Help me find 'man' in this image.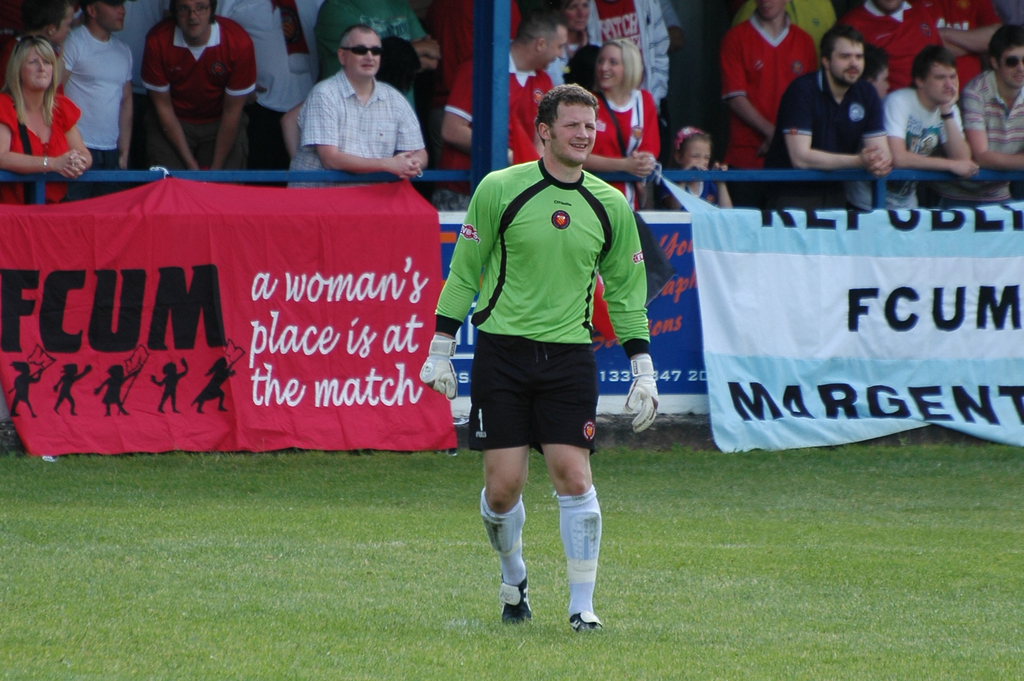
Found it: detection(720, 0, 819, 205).
